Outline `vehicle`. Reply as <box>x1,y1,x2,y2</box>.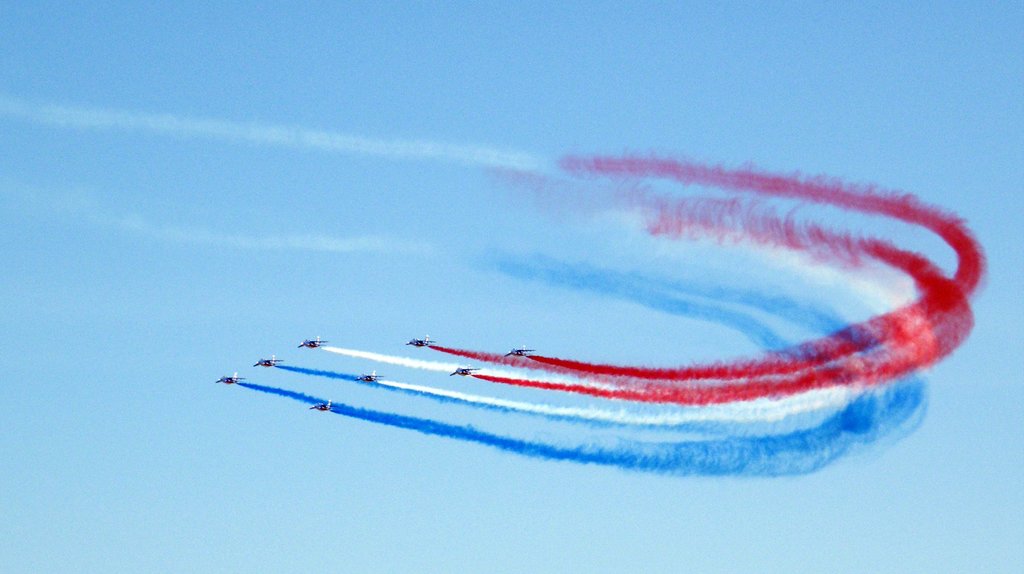
<box>403,331,431,349</box>.
